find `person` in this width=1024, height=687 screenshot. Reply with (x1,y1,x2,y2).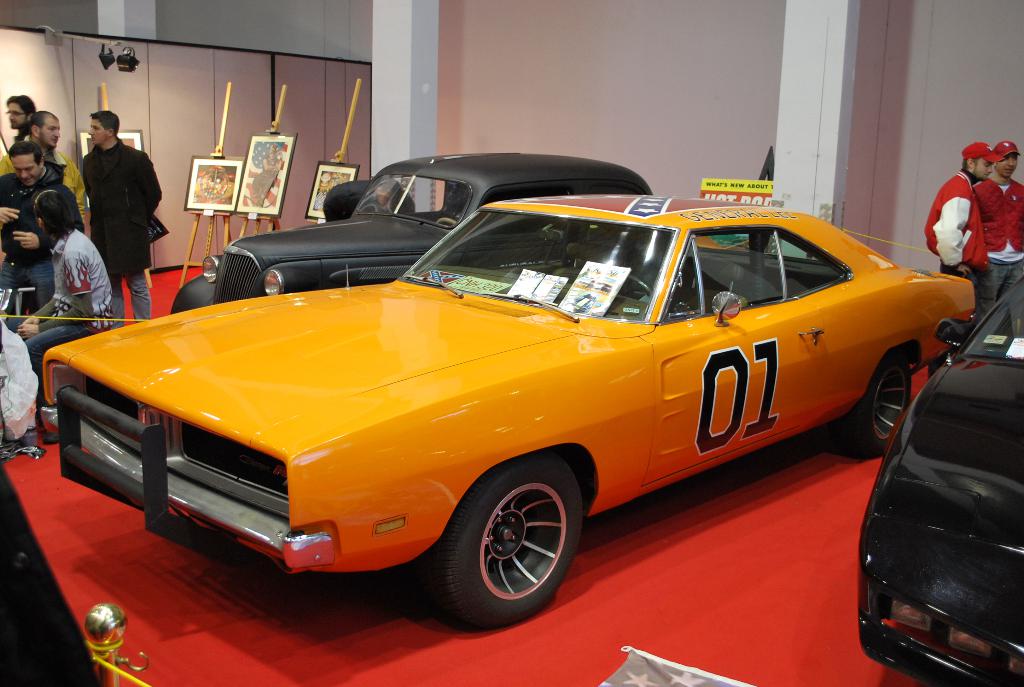
(26,107,76,171).
